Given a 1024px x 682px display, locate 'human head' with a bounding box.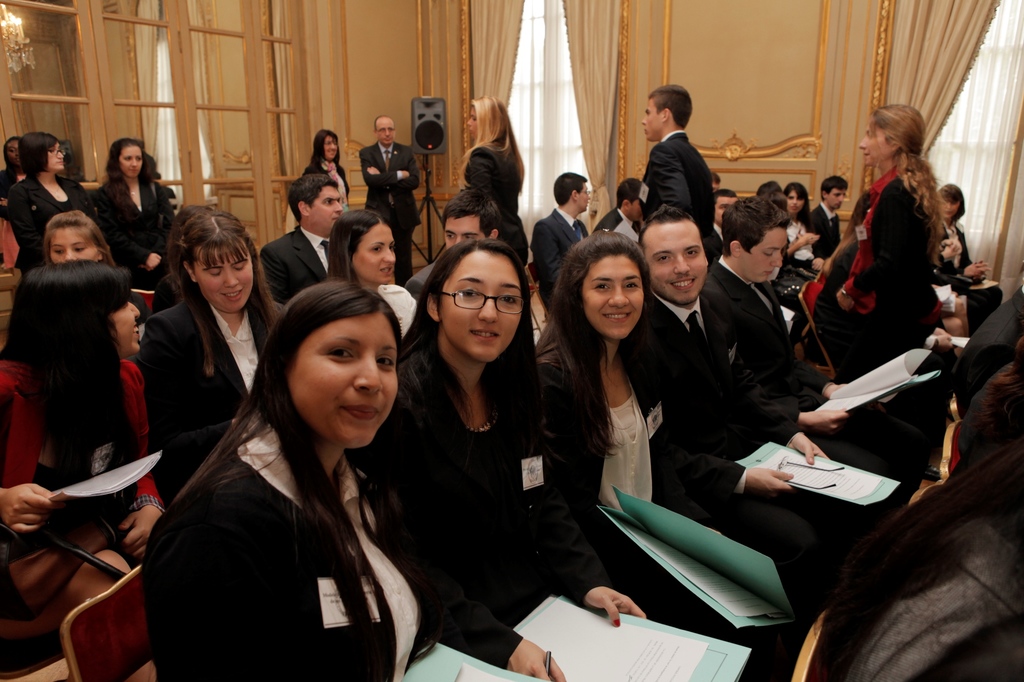
Located: <box>166,204,262,313</box>.
